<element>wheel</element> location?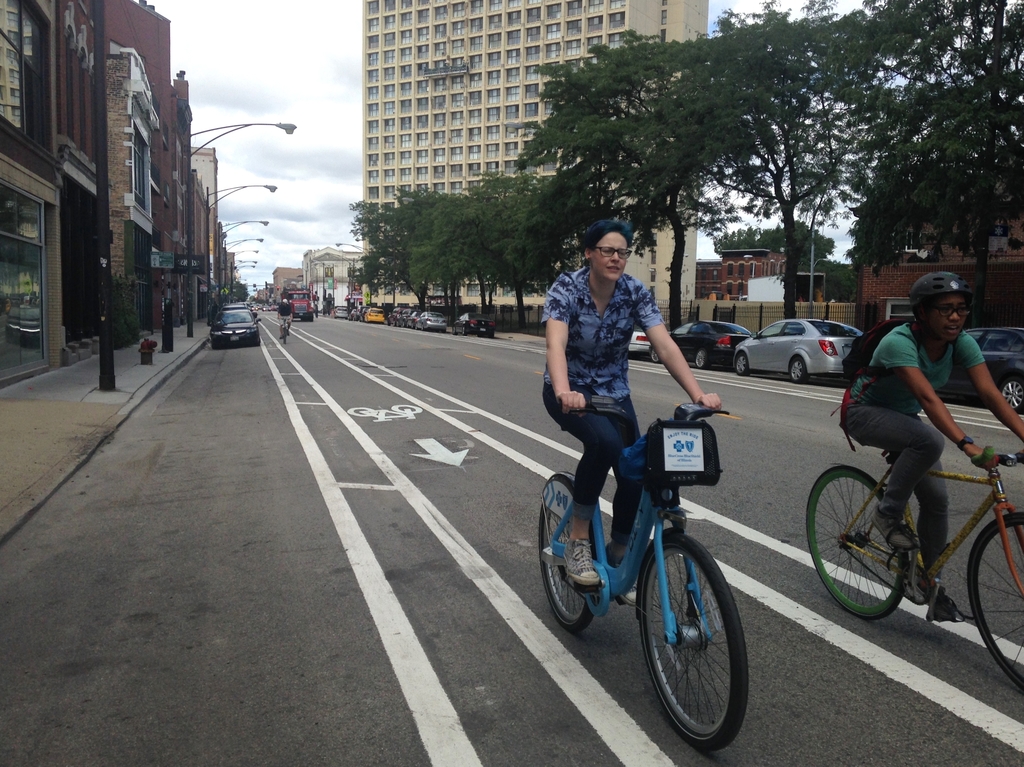
{"left": 392, "top": 323, "right": 396, "bottom": 326}
